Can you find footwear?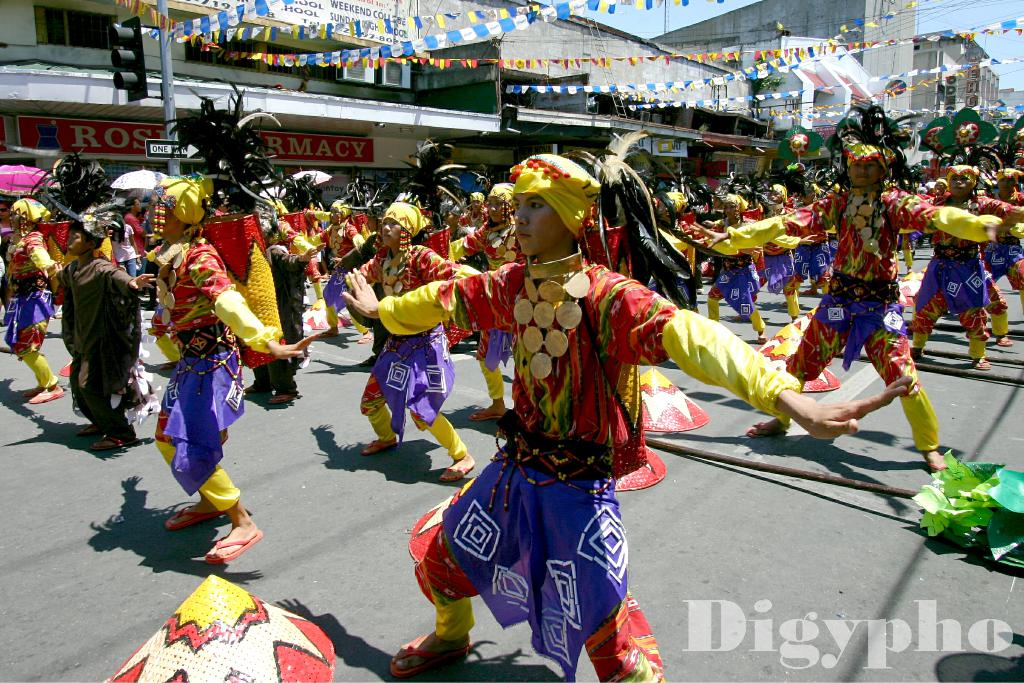
Yes, bounding box: box(741, 422, 791, 438).
